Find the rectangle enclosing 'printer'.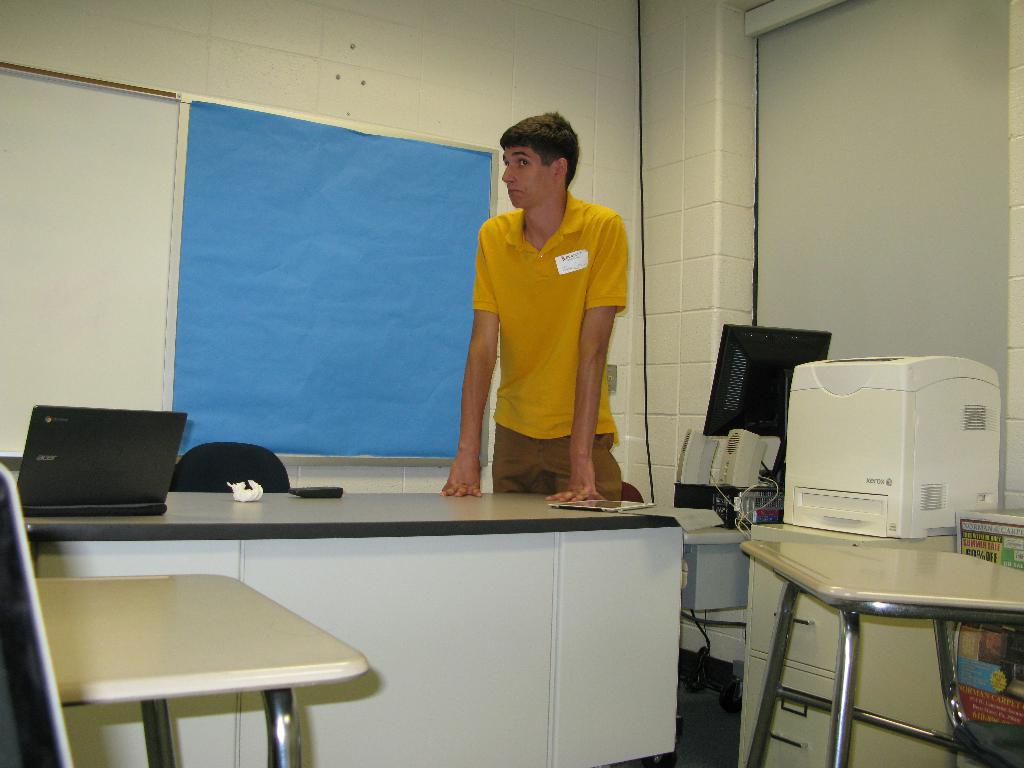
pyautogui.locateOnScreen(788, 354, 999, 543).
